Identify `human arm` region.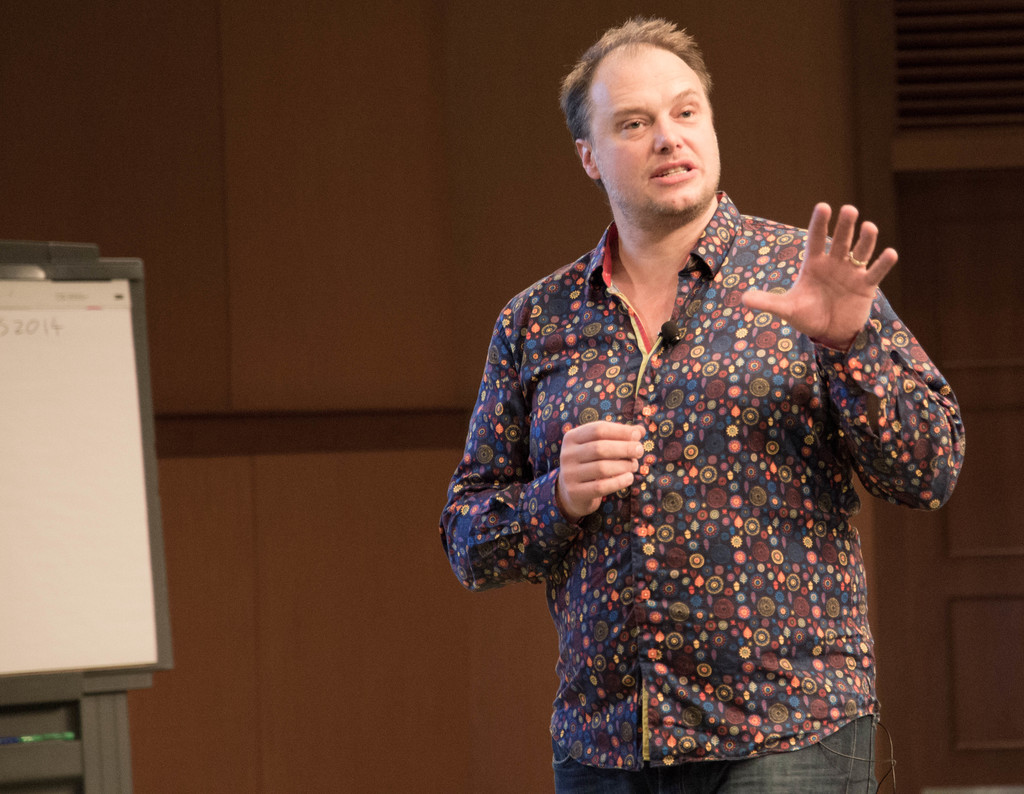
Region: (438,282,646,596).
